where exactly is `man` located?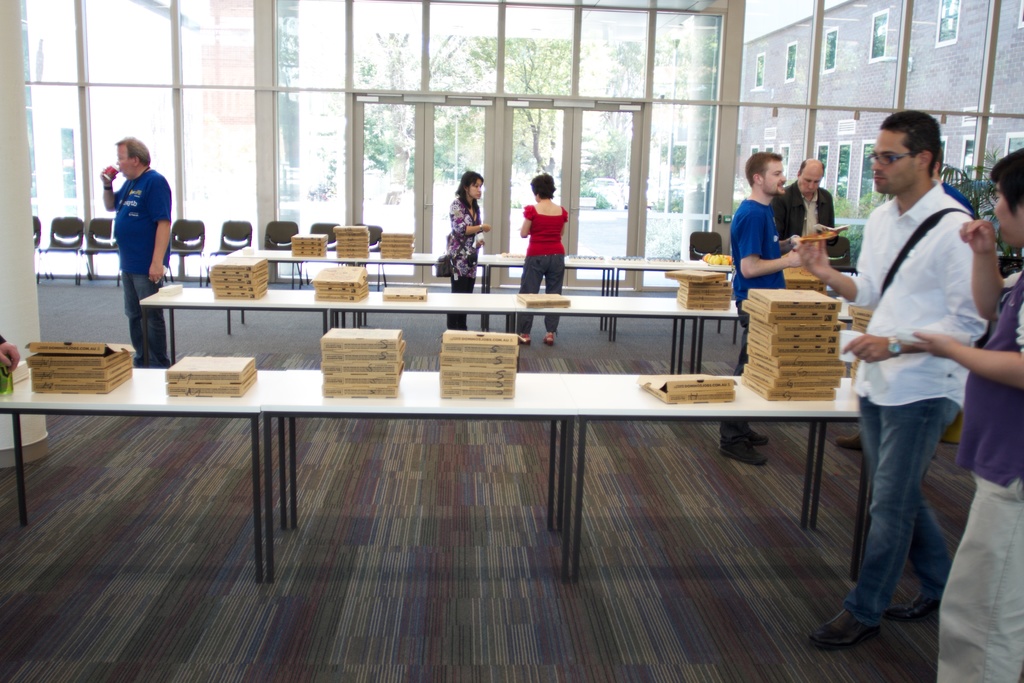
Its bounding box is 95/135/177/372.
